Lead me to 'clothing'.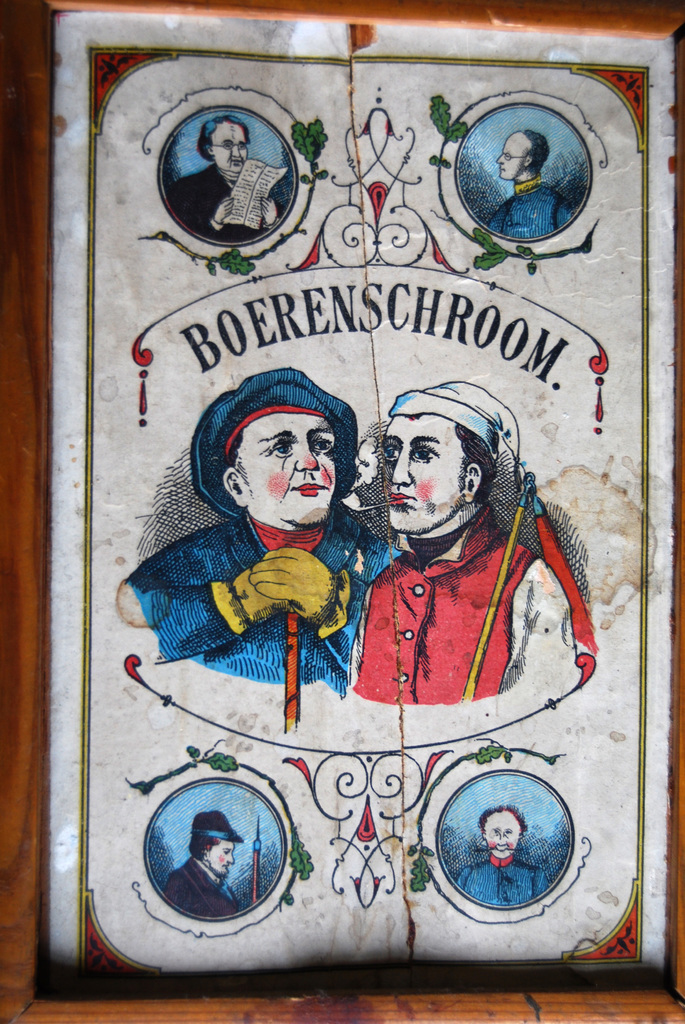
Lead to bbox=[171, 855, 236, 923].
